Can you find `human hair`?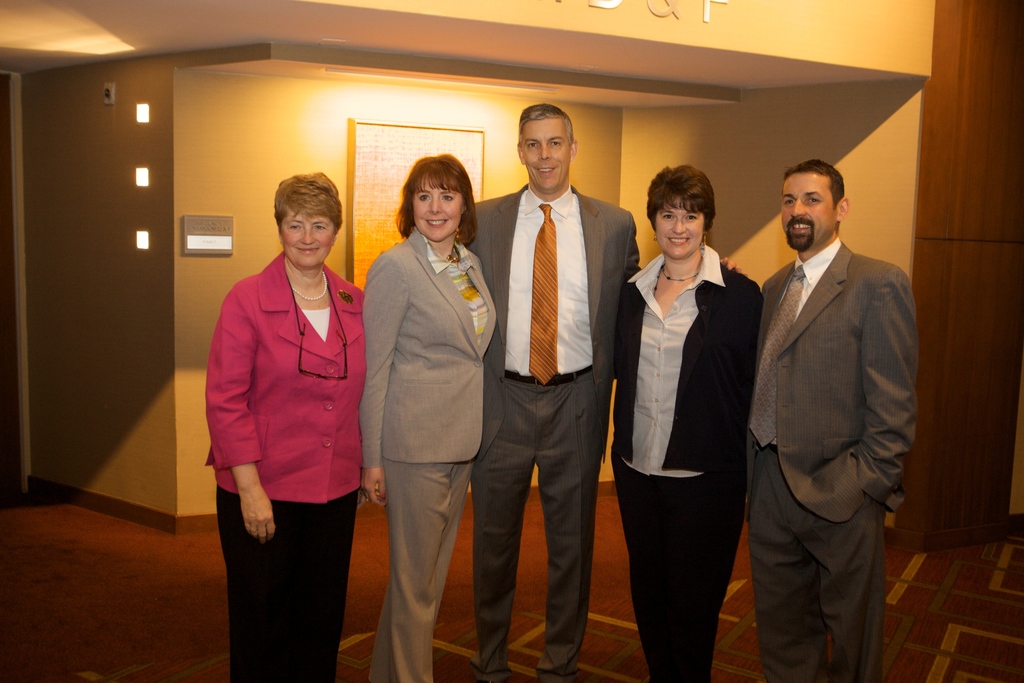
Yes, bounding box: rect(278, 172, 342, 232).
